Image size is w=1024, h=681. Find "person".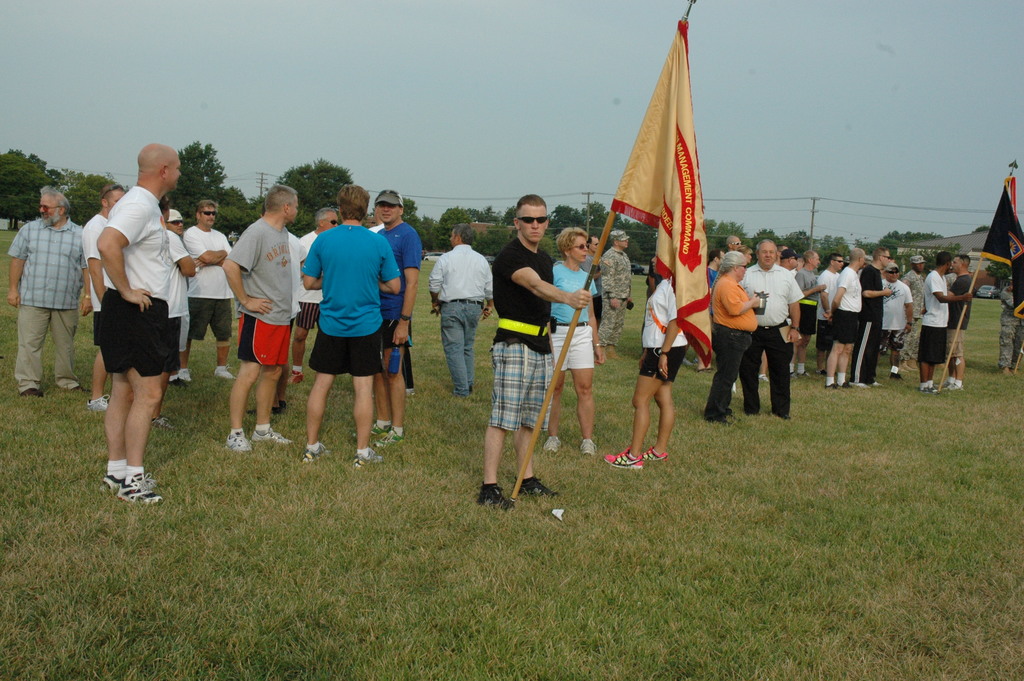
[919,251,974,397].
